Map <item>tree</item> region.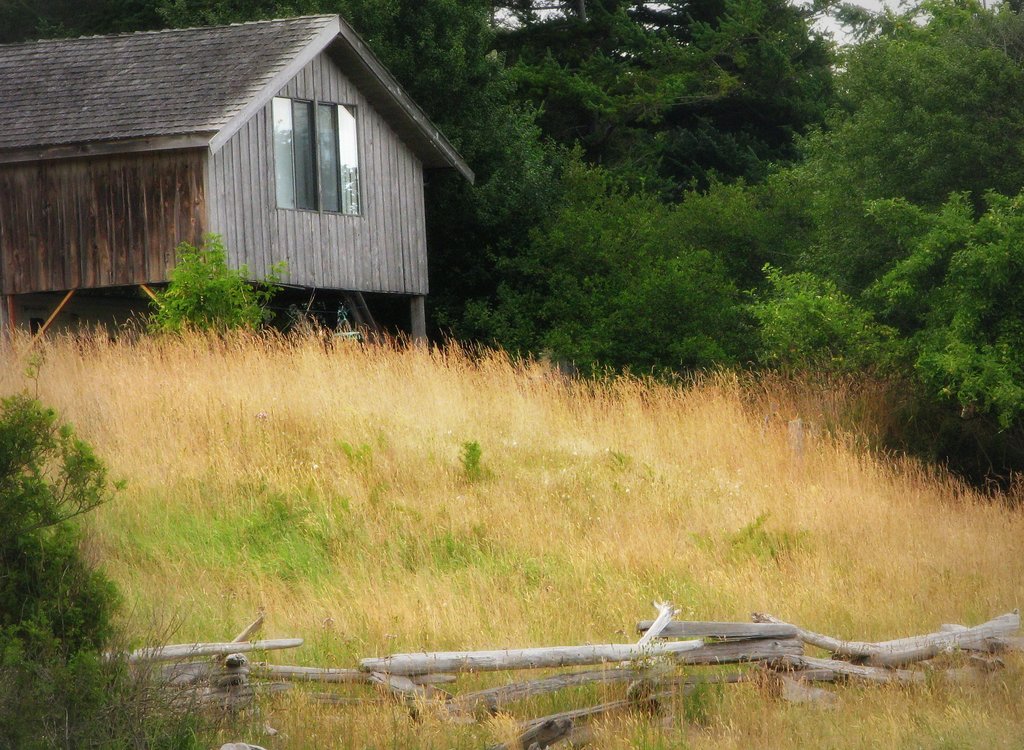
Mapped to rect(0, 380, 147, 749).
